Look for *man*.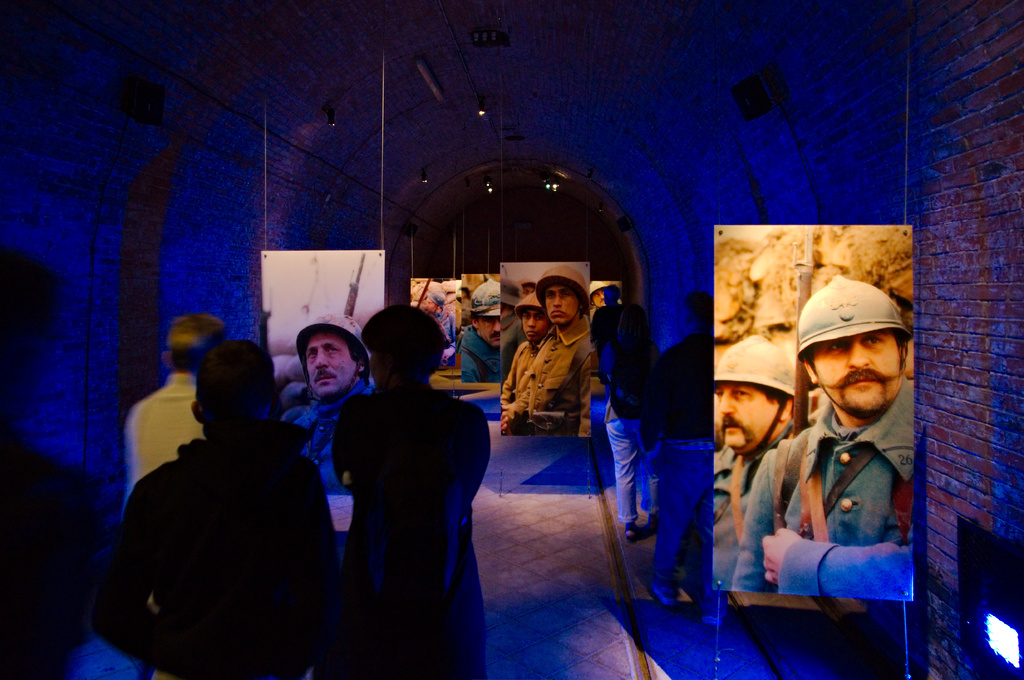
Found: [125, 310, 229, 507].
